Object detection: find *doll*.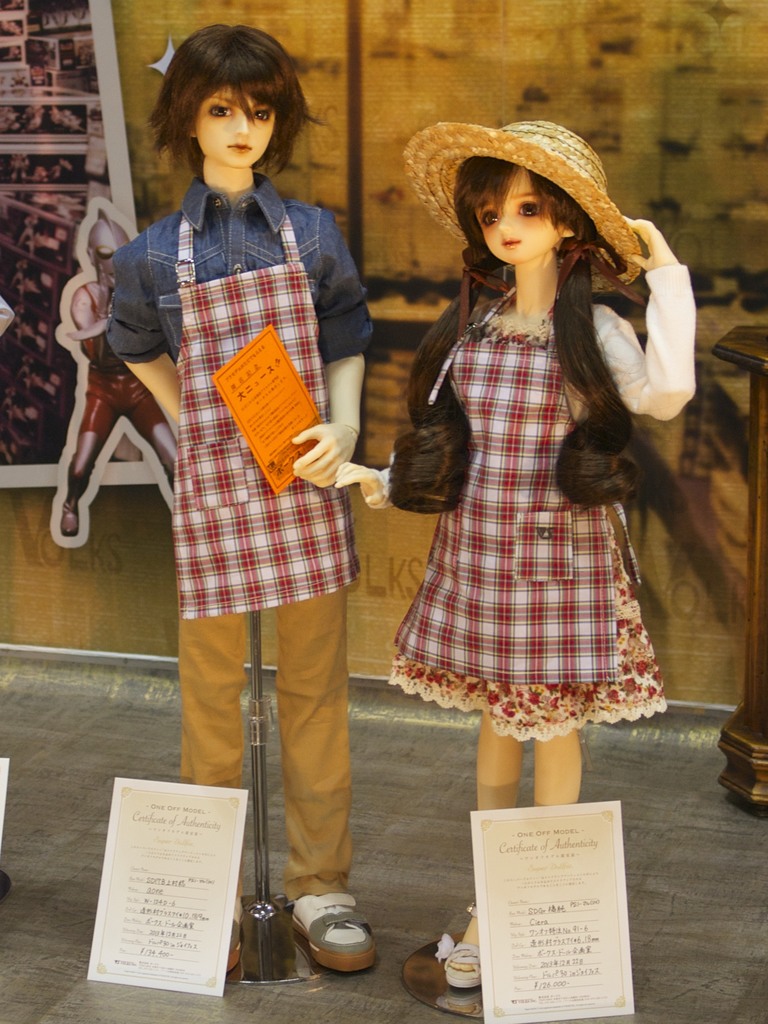
<region>371, 89, 697, 880</region>.
